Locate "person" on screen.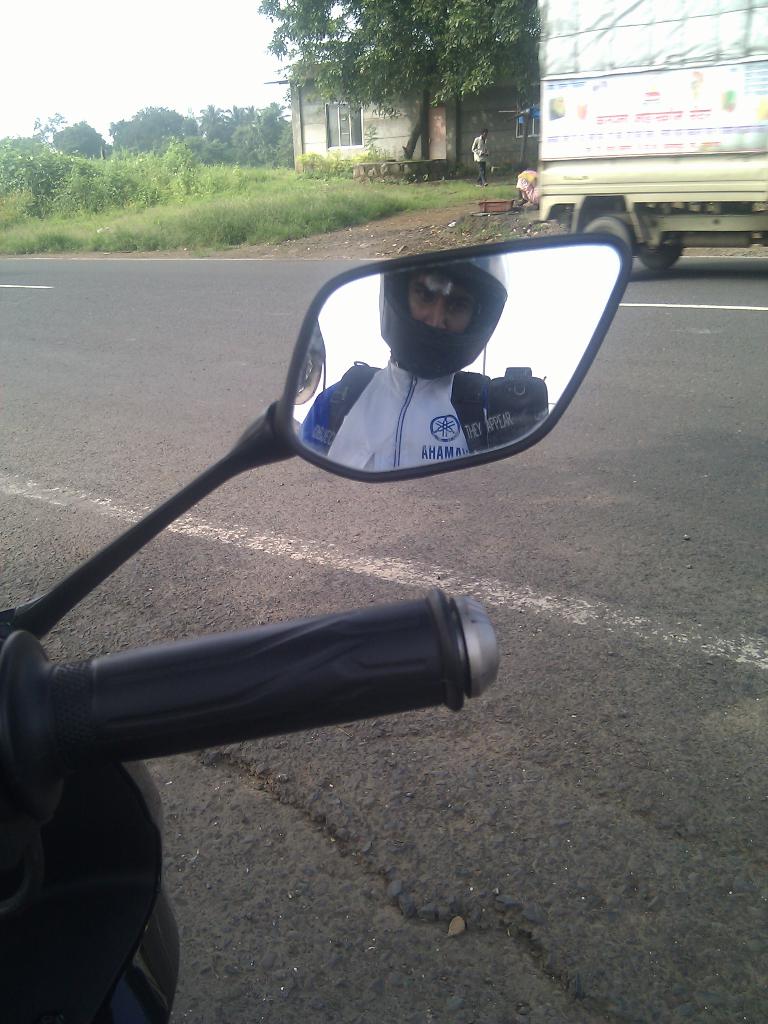
On screen at (515, 158, 540, 214).
